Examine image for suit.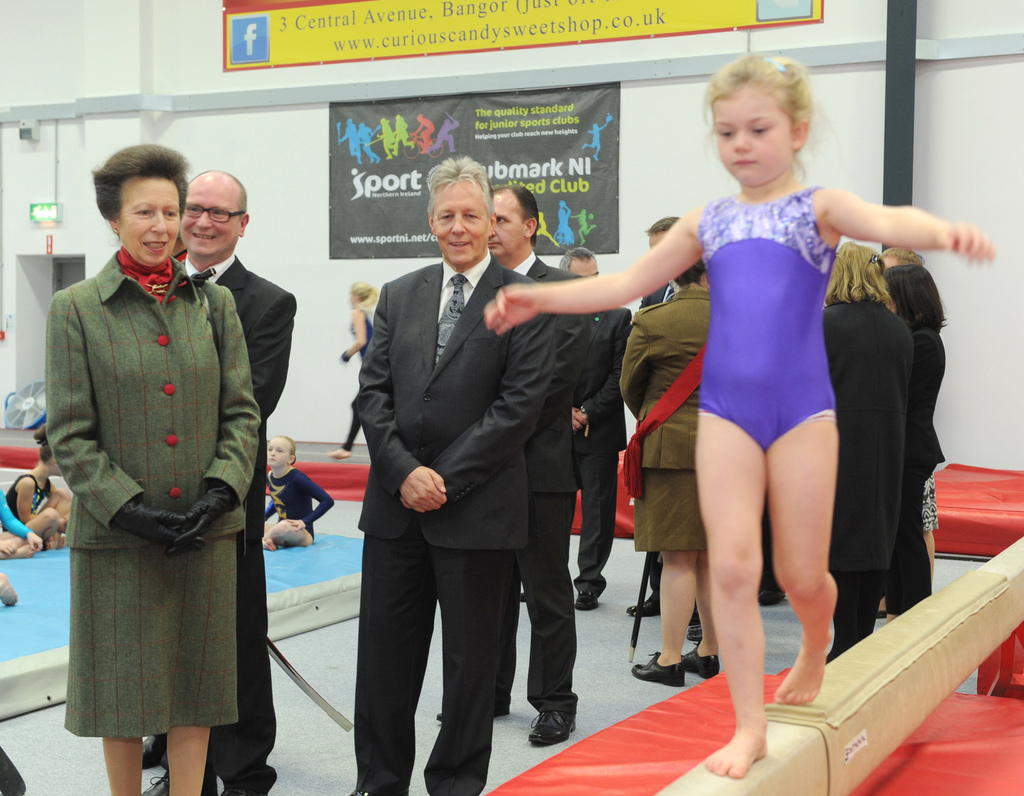
Examination result: box=[138, 255, 294, 795].
